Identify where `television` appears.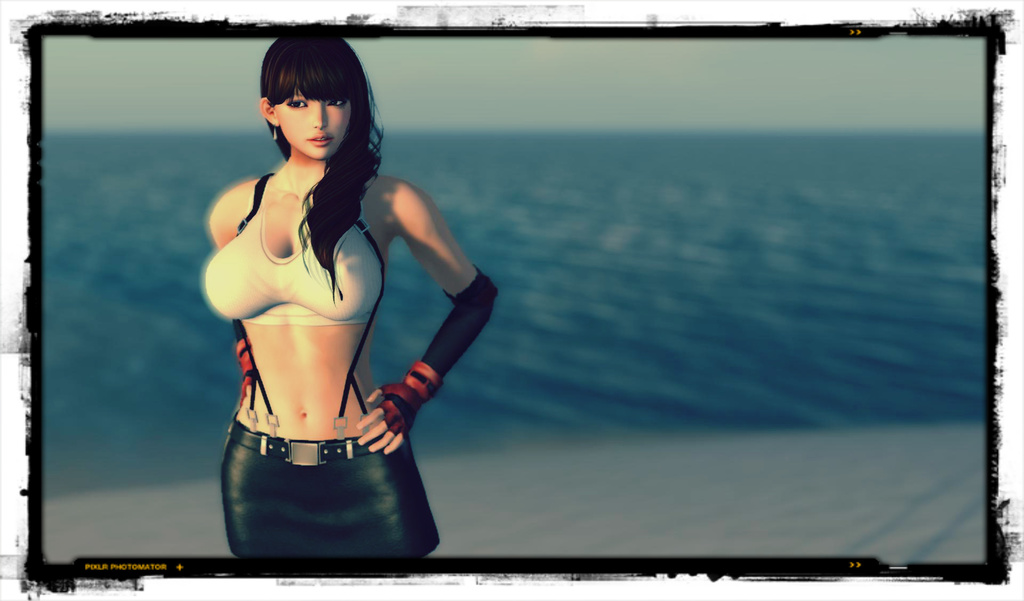
Appears at [x1=25, y1=15, x2=1009, y2=593].
